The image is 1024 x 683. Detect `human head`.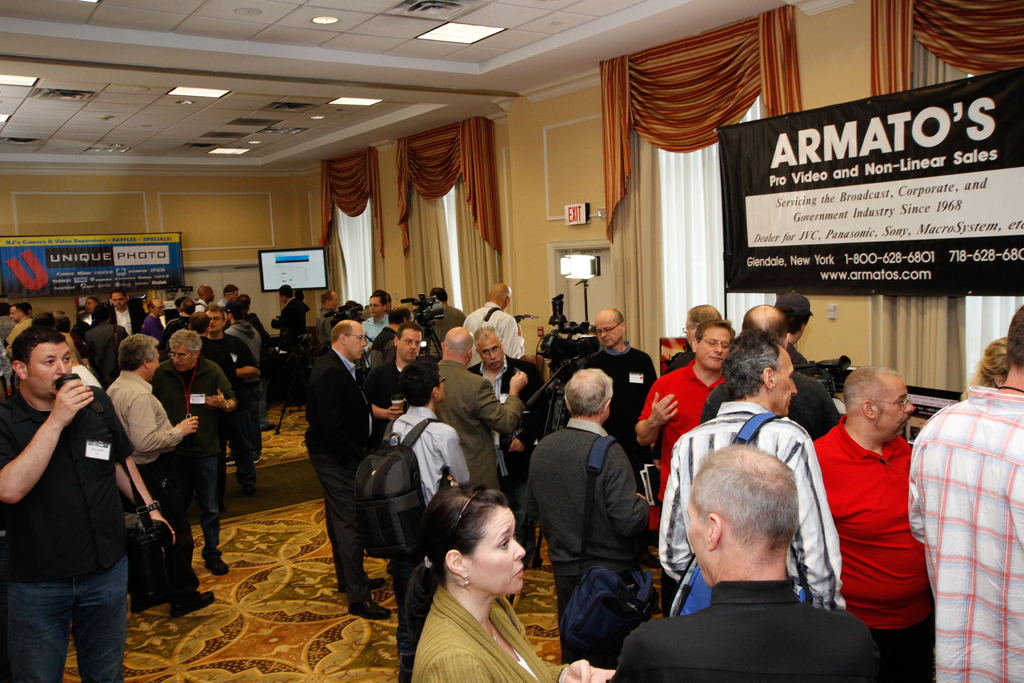
Detection: pyautogui.locateOnScreen(678, 454, 836, 607).
